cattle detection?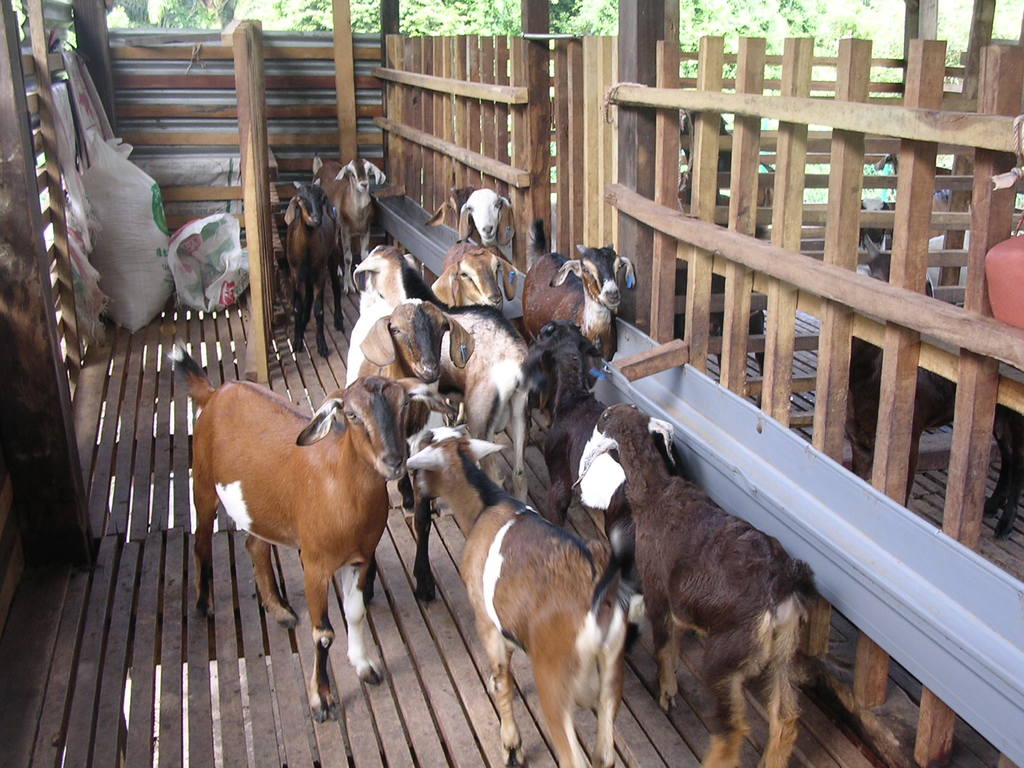
crop(402, 420, 637, 767)
